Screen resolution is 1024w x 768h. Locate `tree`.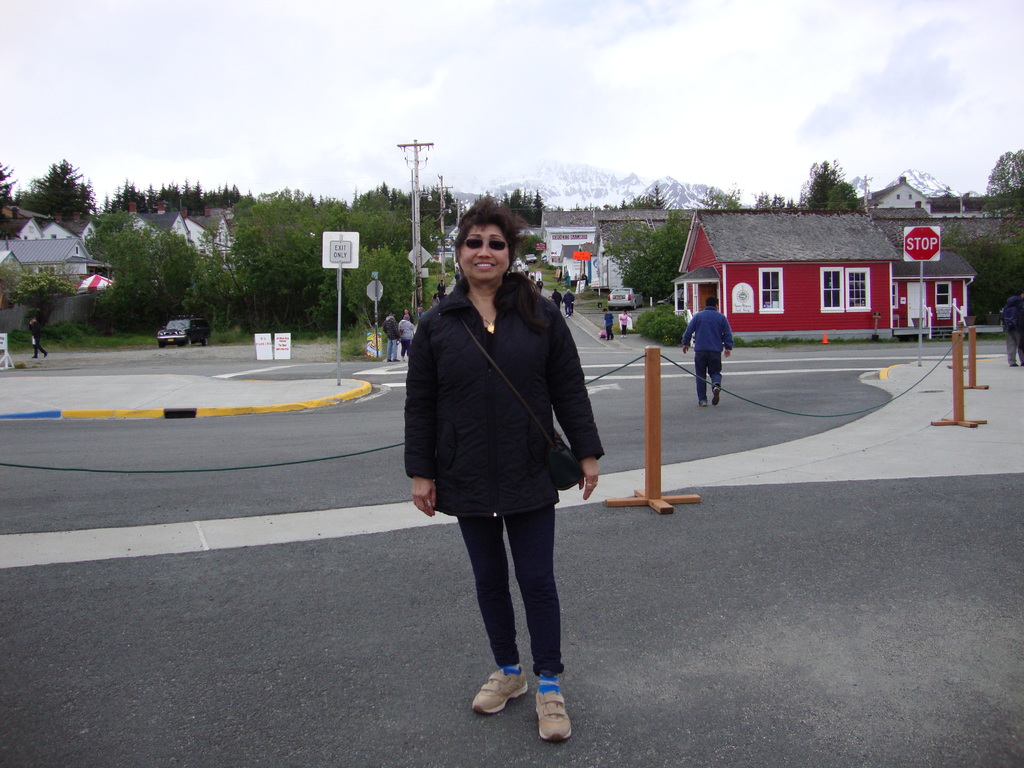
702, 184, 746, 214.
